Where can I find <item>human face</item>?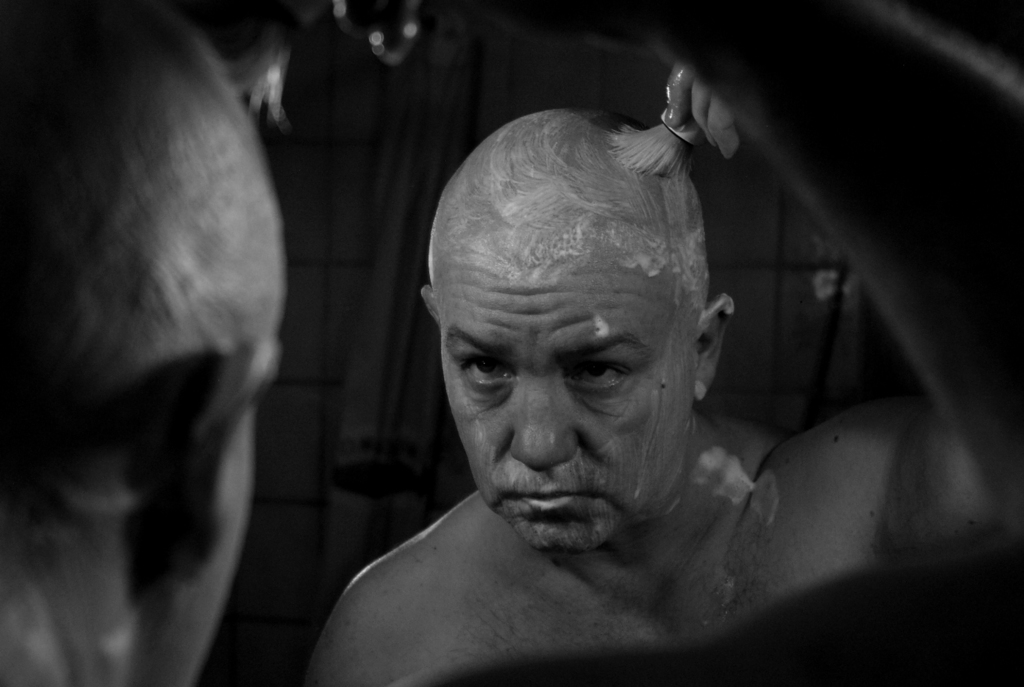
You can find it at [left=429, top=212, right=698, bottom=553].
